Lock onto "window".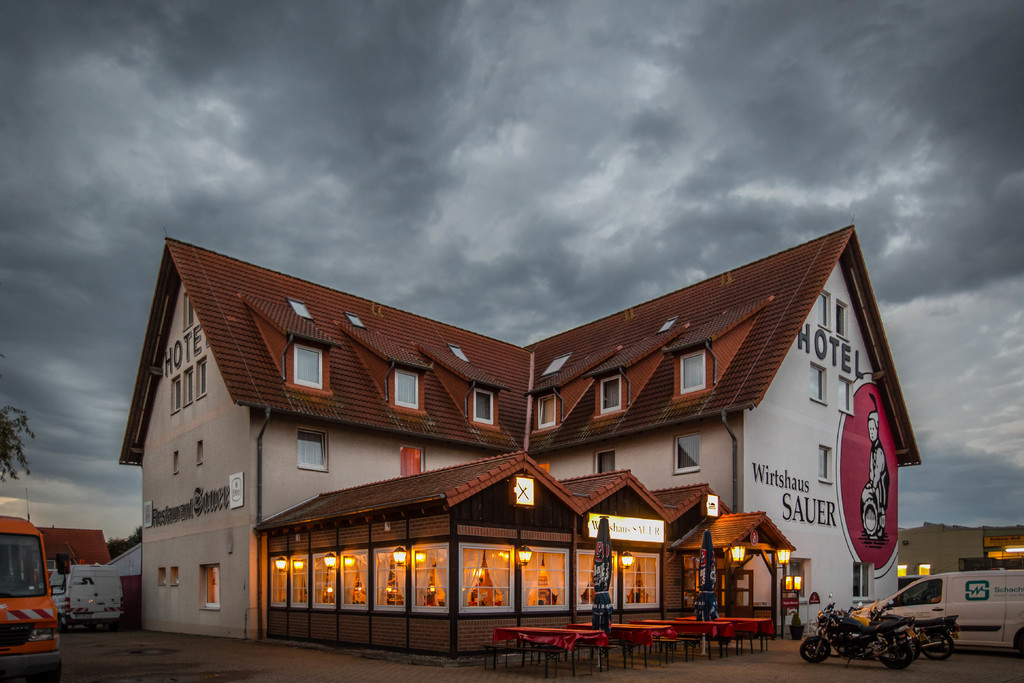
Locked: locate(292, 342, 321, 388).
